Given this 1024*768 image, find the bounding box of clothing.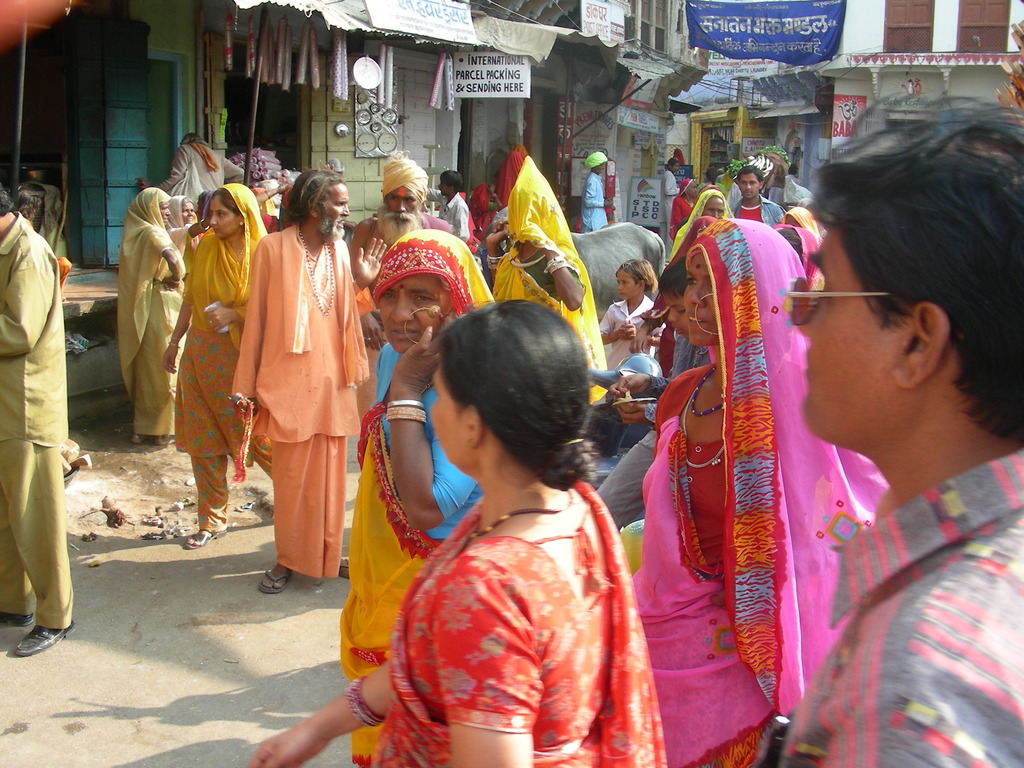
<box>230,229,372,582</box>.
